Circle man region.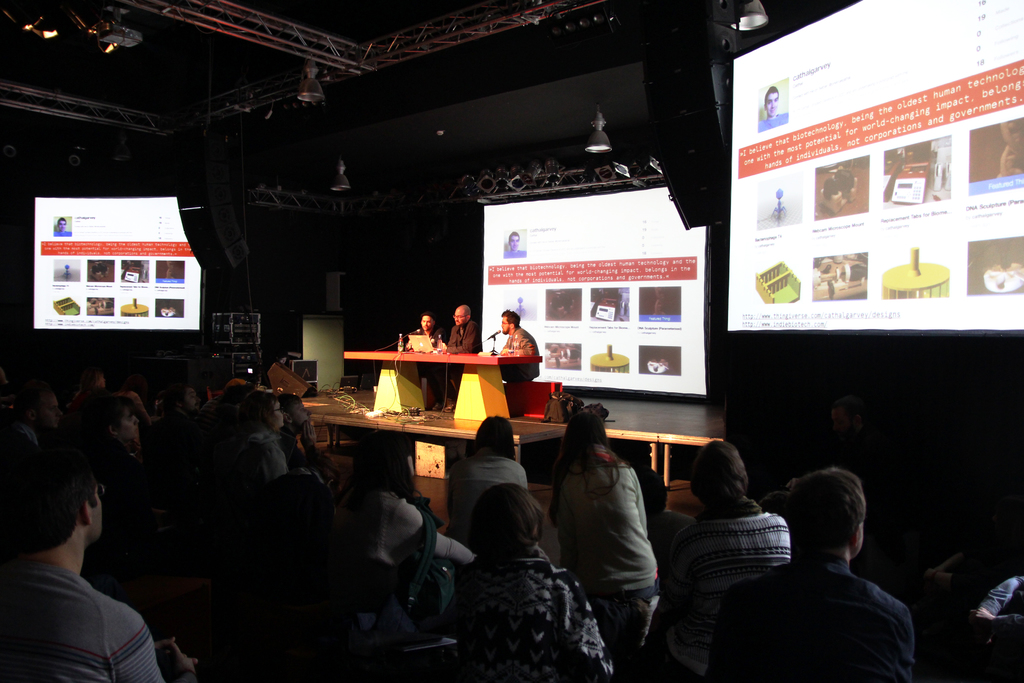
Region: [x1=701, y1=466, x2=913, y2=682].
